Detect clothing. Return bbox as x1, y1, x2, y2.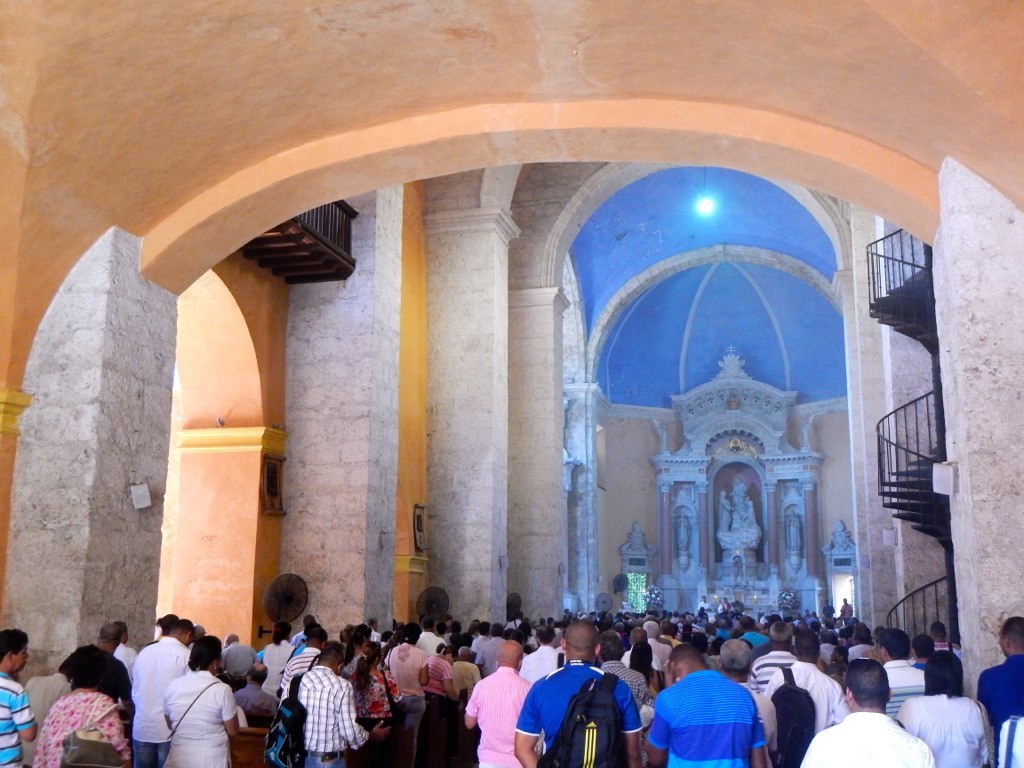
454, 653, 482, 705.
